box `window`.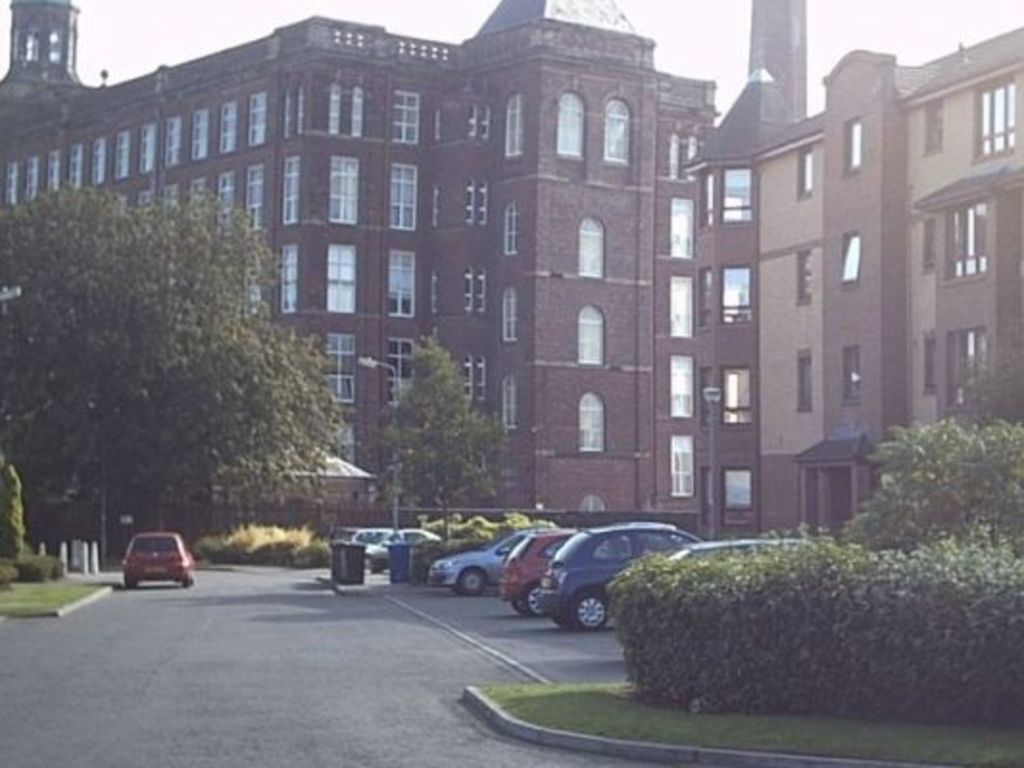
<region>282, 240, 300, 315</region>.
